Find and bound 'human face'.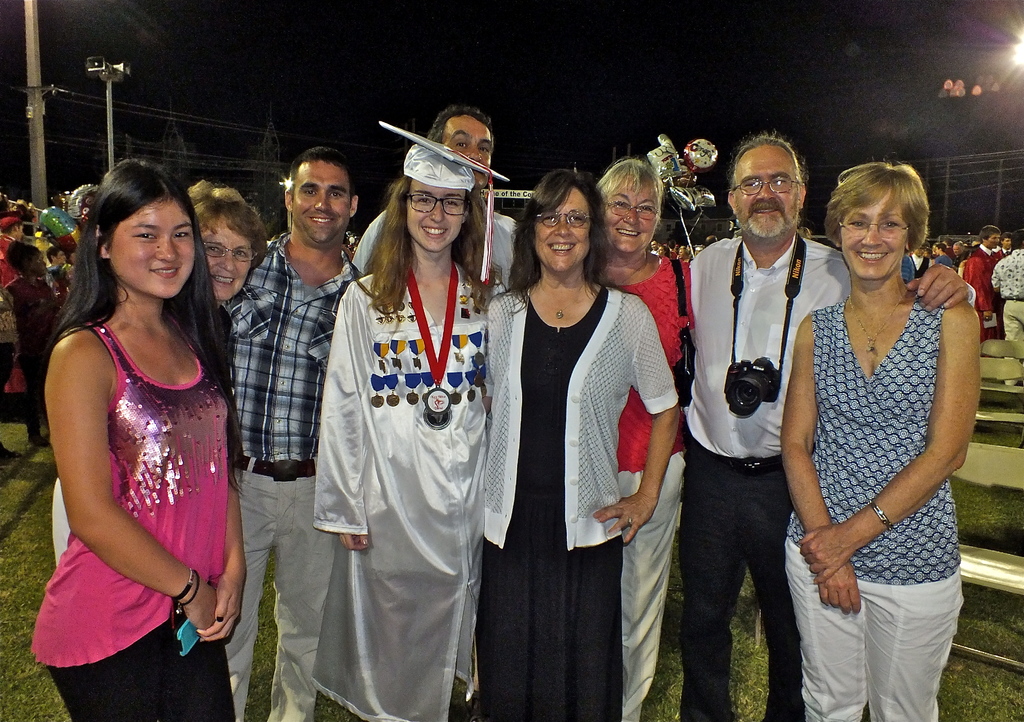
Bound: bbox=(16, 222, 26, 241).
